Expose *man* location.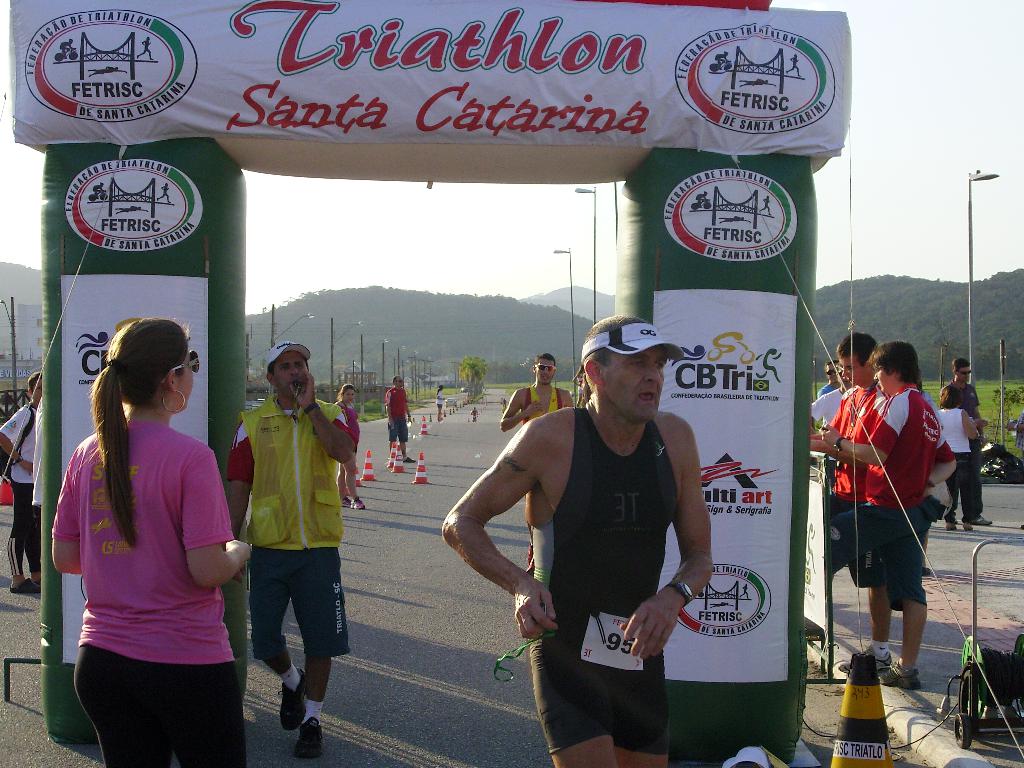
Exposed at left=223, top=342, right=356, bottom=758.
